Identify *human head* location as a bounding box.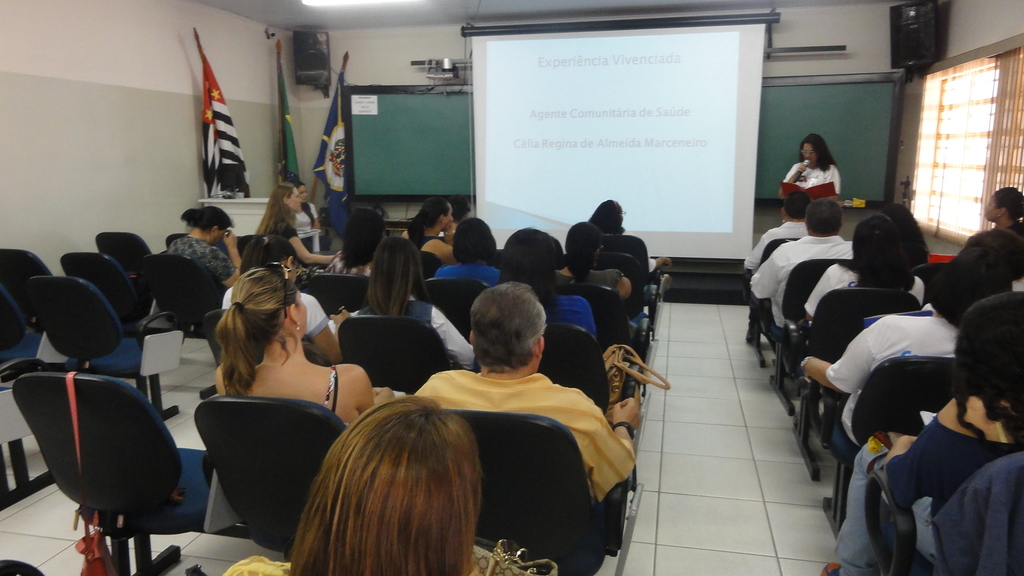
locate(221, 261, 307, 349).
